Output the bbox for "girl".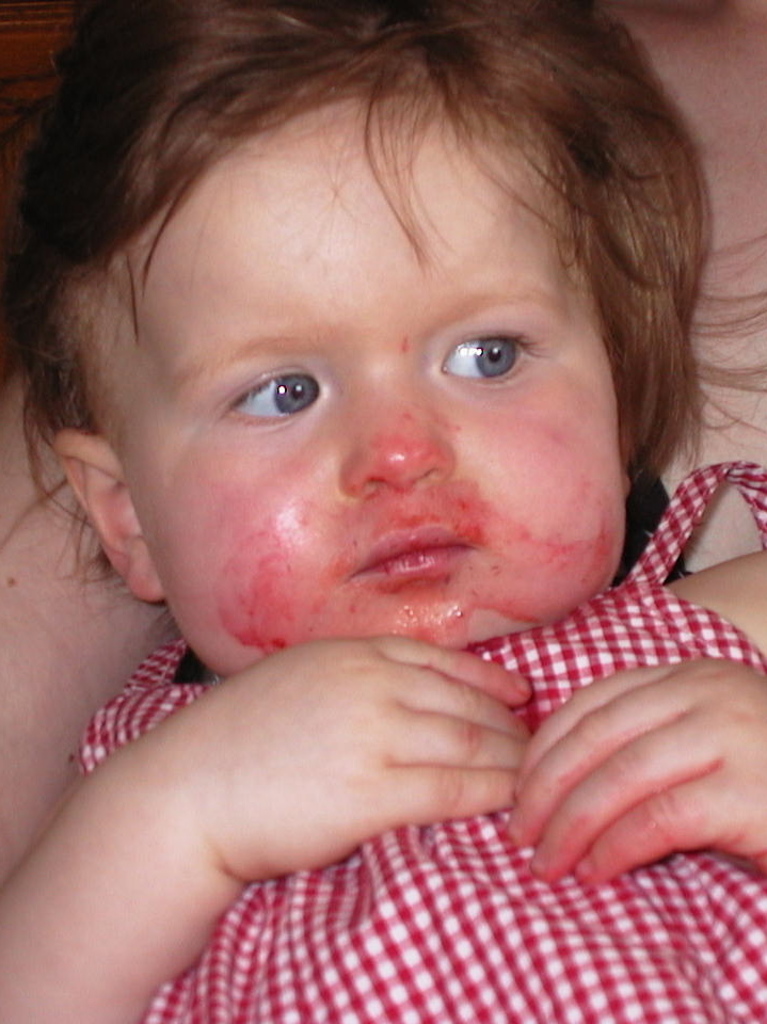
0, 0, 766, 1023.
